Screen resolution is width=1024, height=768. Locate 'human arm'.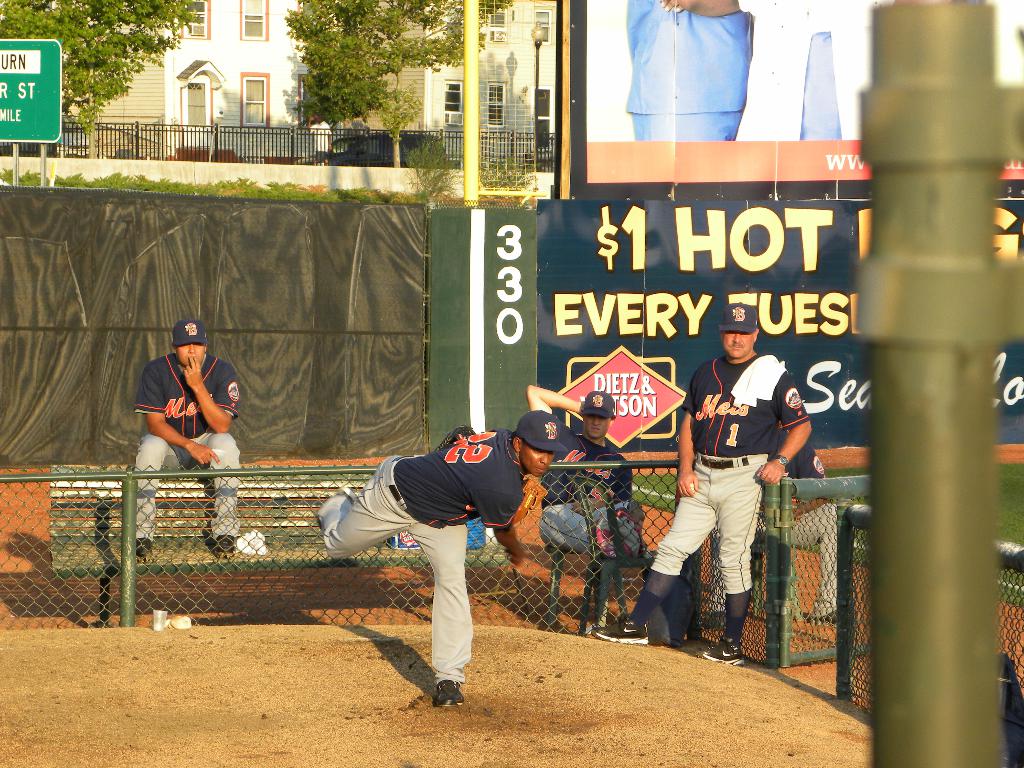
140:378:225:474.
